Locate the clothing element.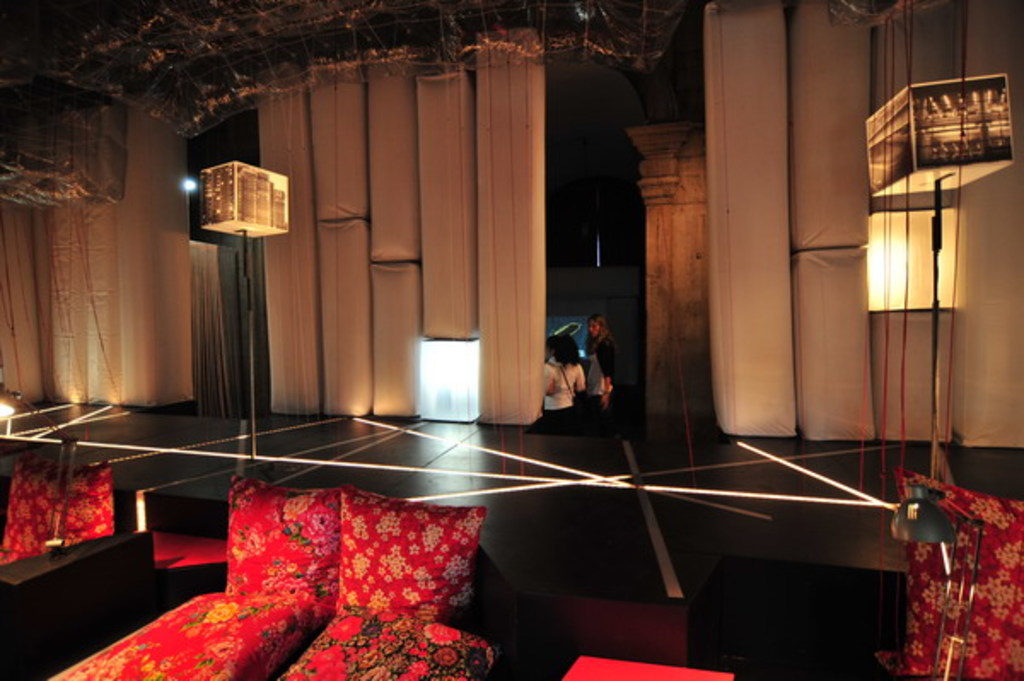
Element bbox: BBox(580, 335, 614, 416).
